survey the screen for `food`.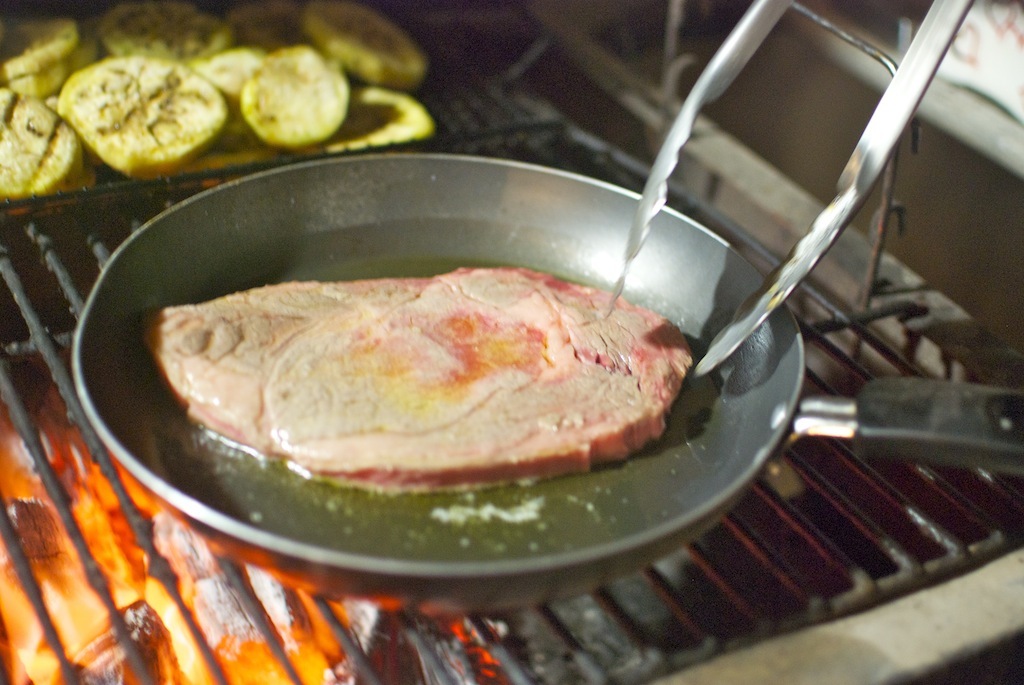
Survey found: <bbox>58, 55, 228, 182</bbox>.
